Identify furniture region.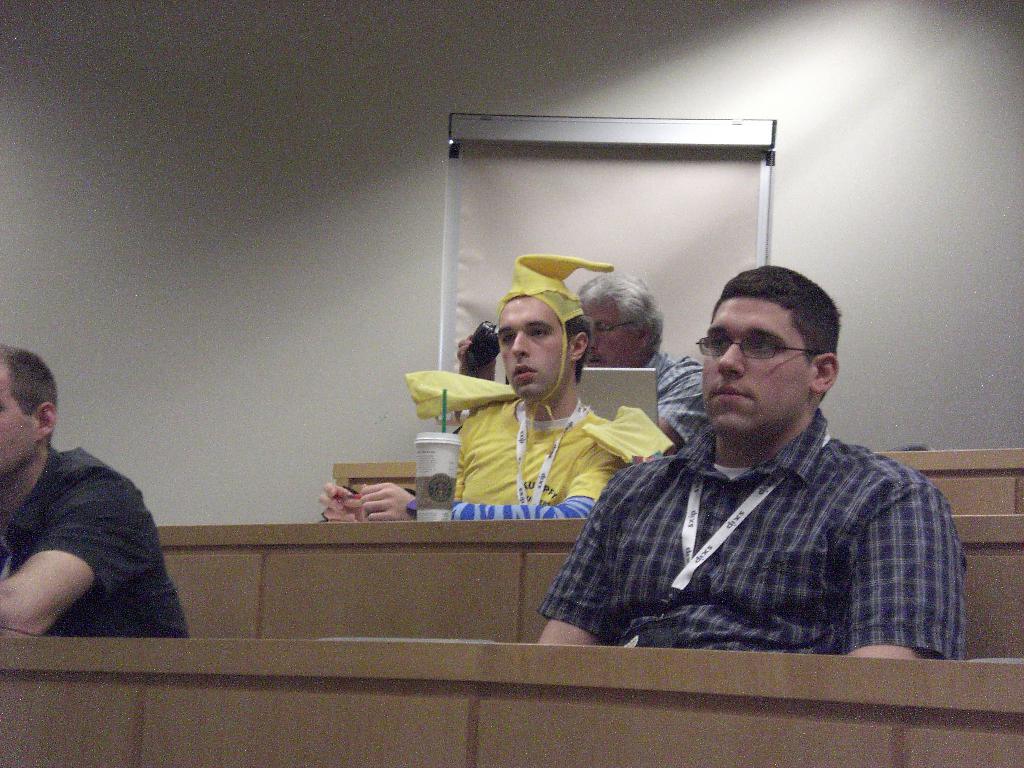
Region: box=[872, 445, 1023, 516].
